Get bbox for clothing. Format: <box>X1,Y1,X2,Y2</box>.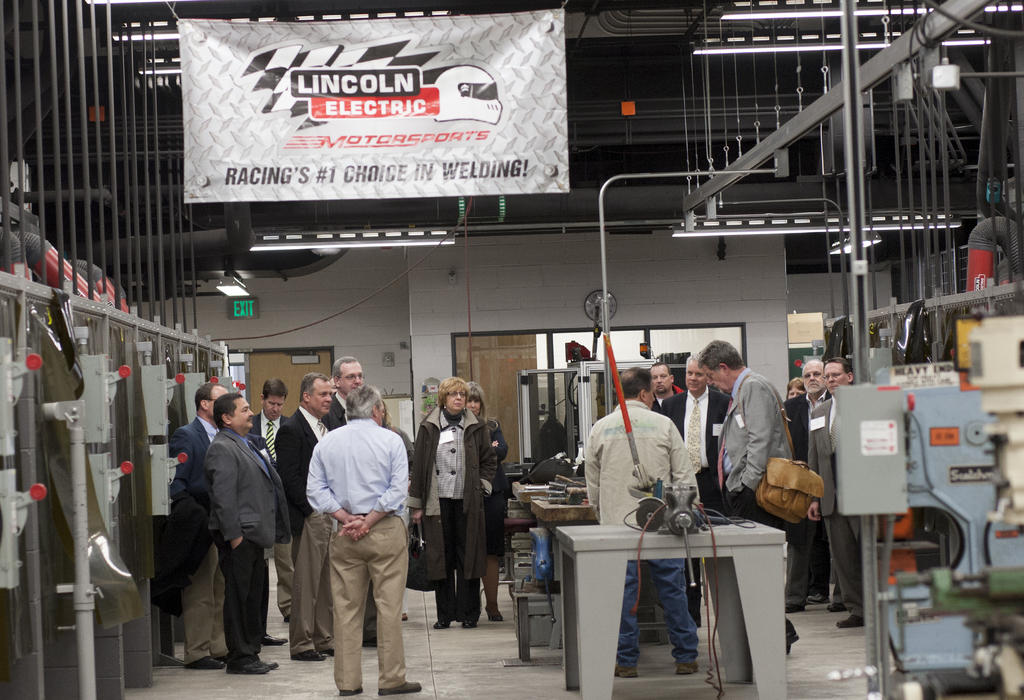
<box>638,376,688,410</box>.
